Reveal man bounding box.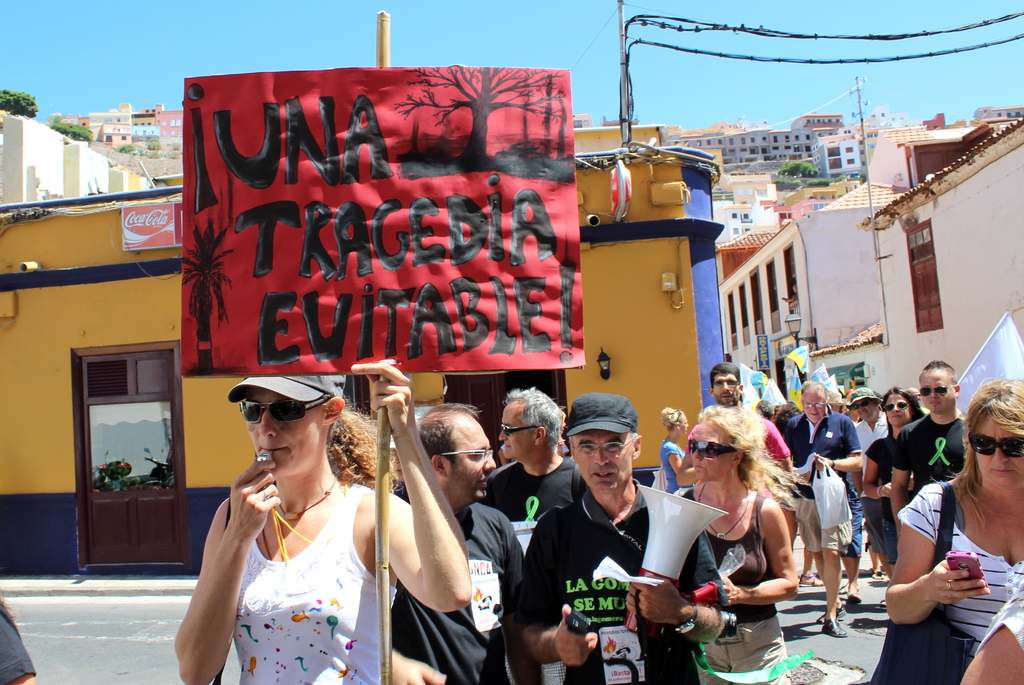
Revealed: 675, 363, 795, 549.
